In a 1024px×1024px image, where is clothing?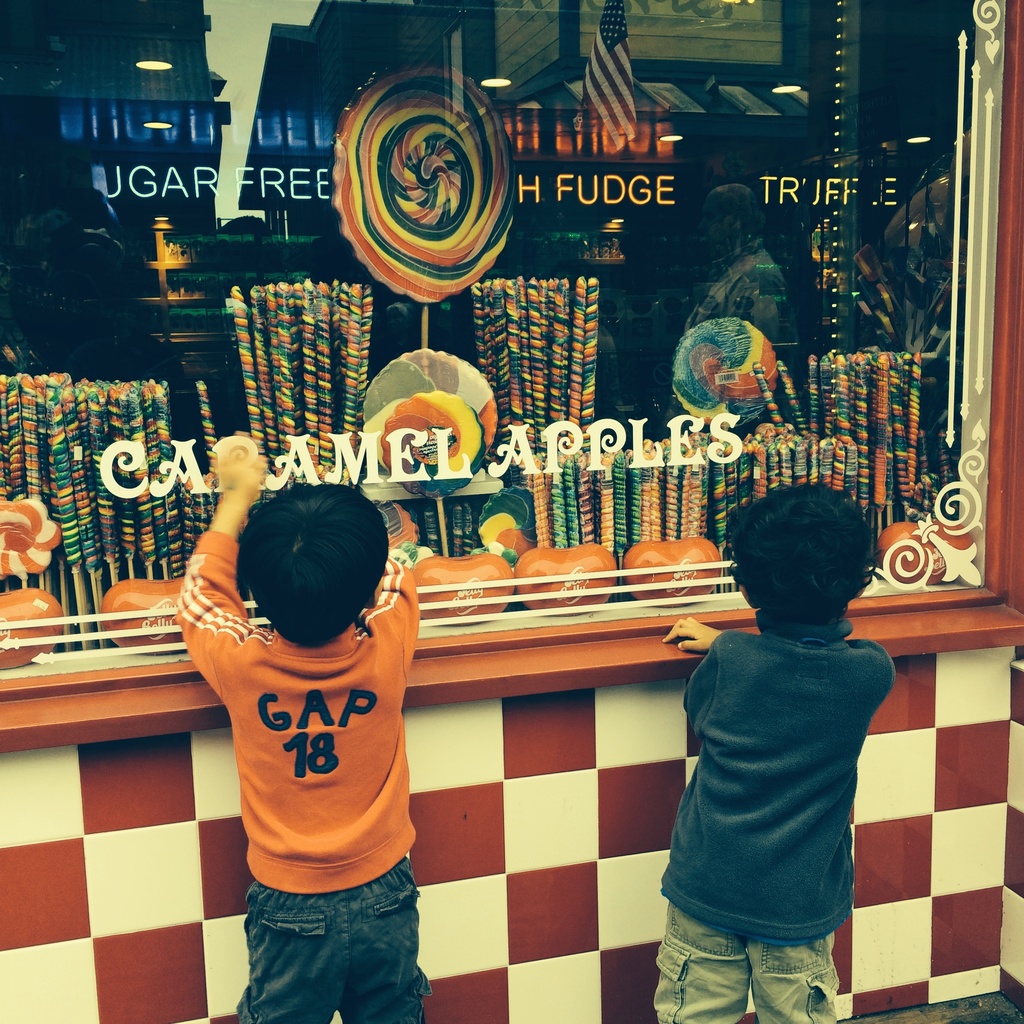
box(175, 535, 424, 1023).
